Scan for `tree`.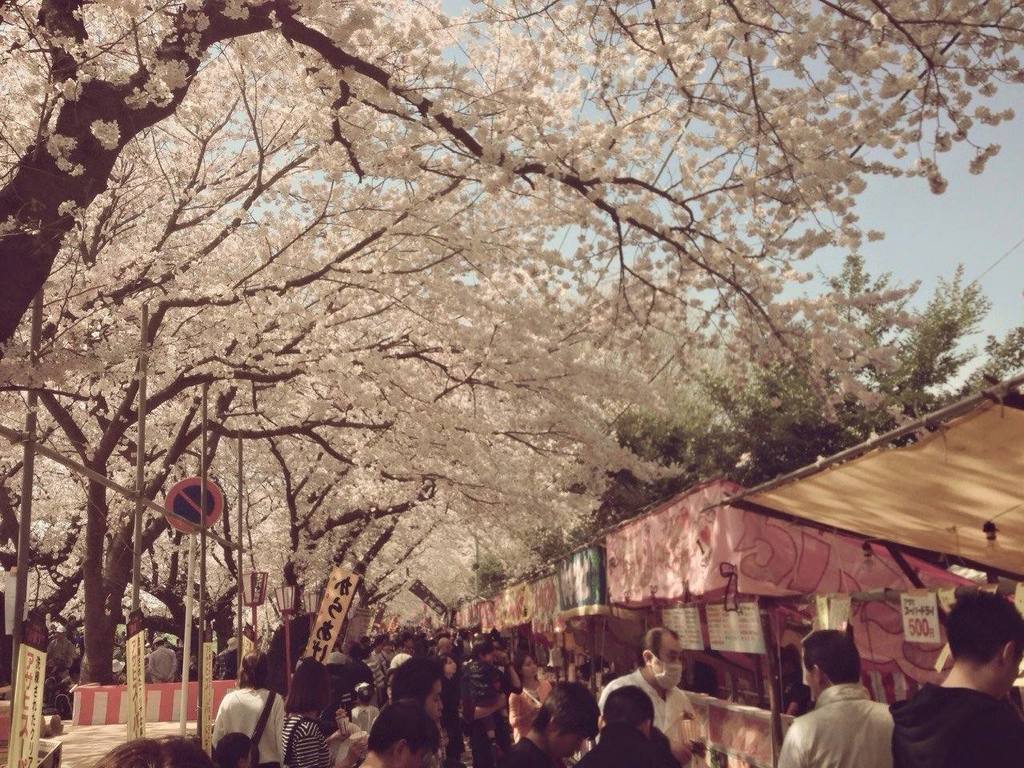
Scan result: left=0, top=0, right=1023, bottom=767.
